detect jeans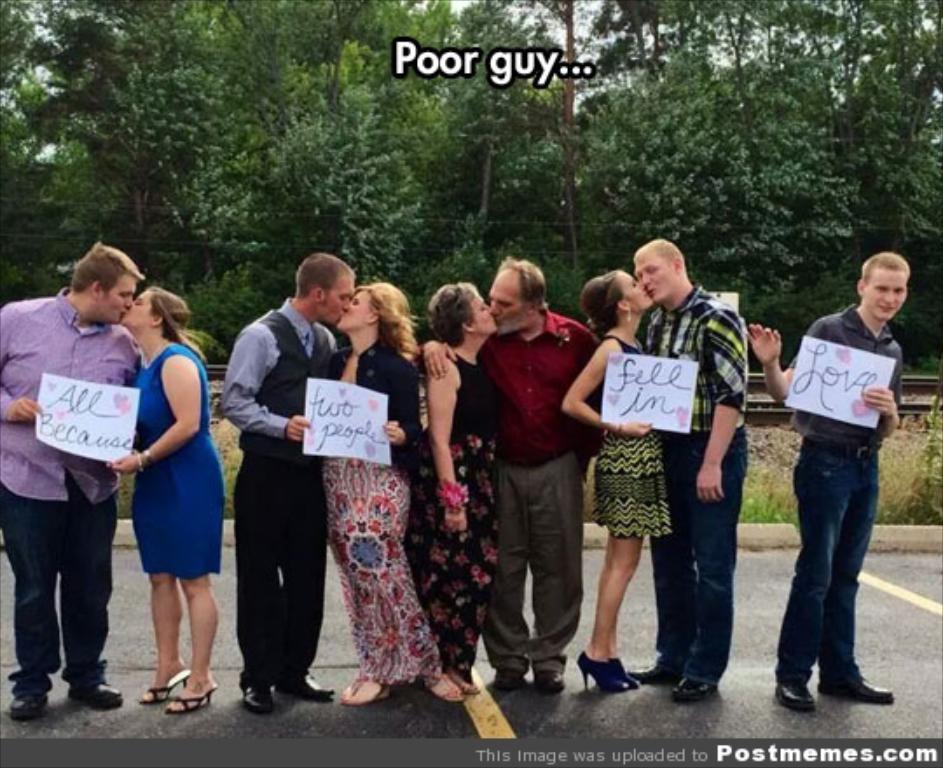
3:483:119:696
